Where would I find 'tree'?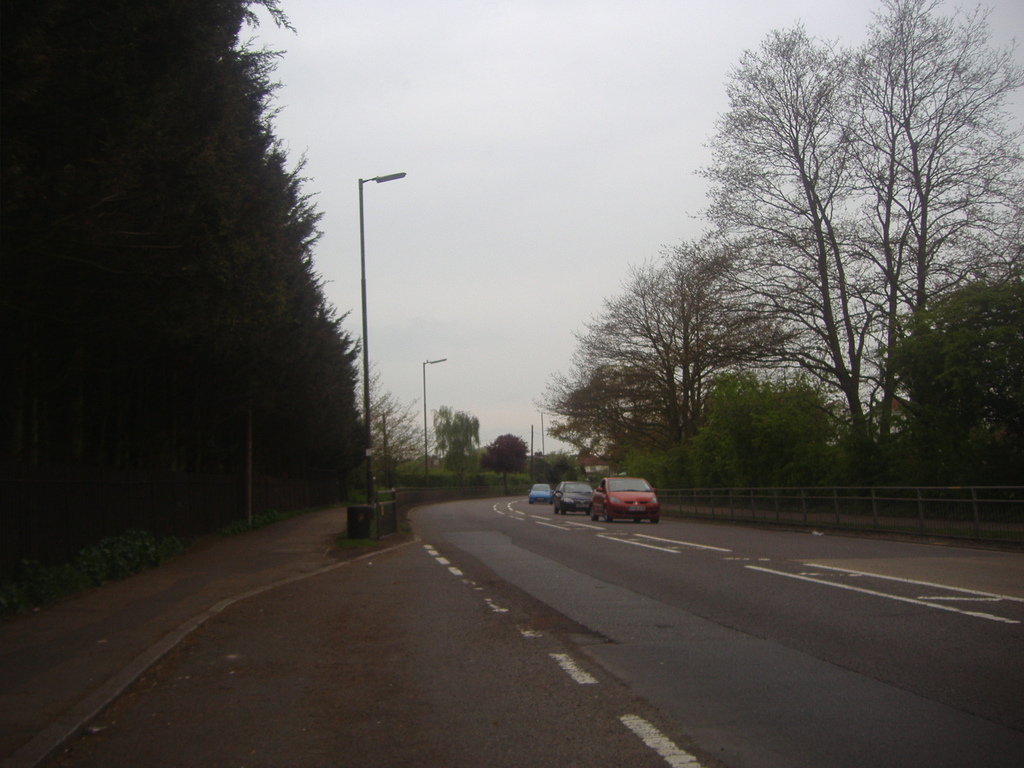
At 484, 431, 524, 470.
